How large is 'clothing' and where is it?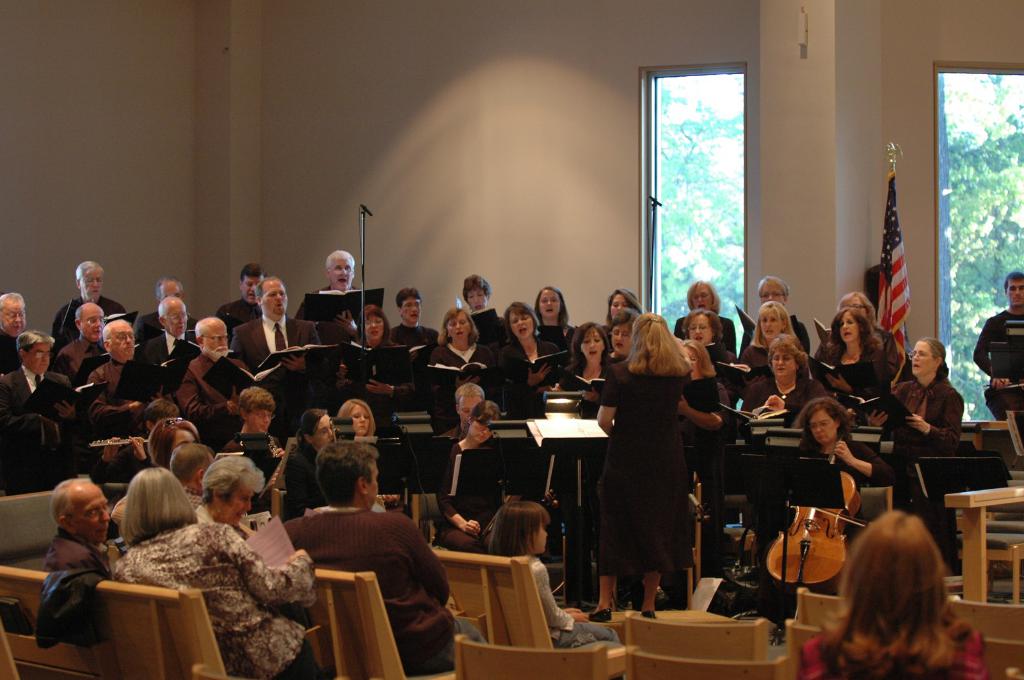
Bounding box: 835:342:894:406.
